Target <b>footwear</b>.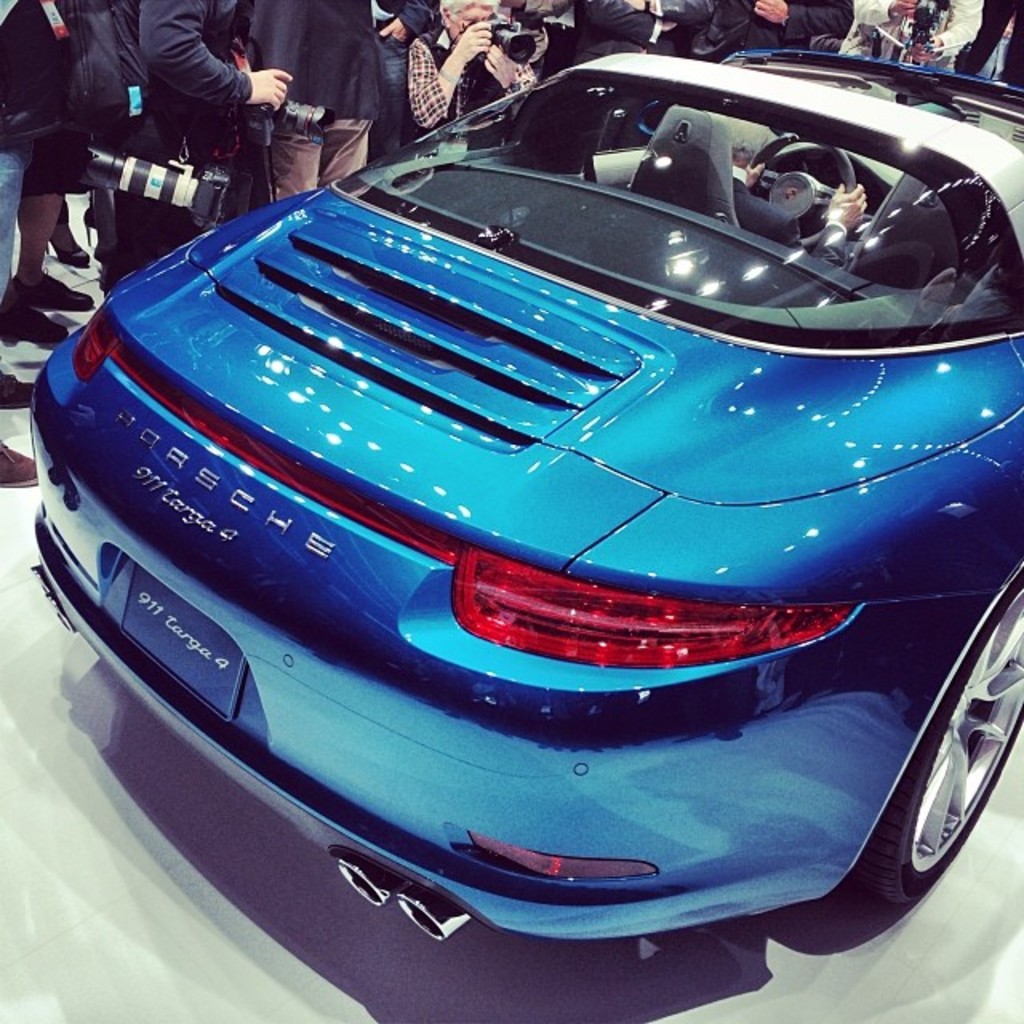
Target region: detection(0, 366, 37, 406).
